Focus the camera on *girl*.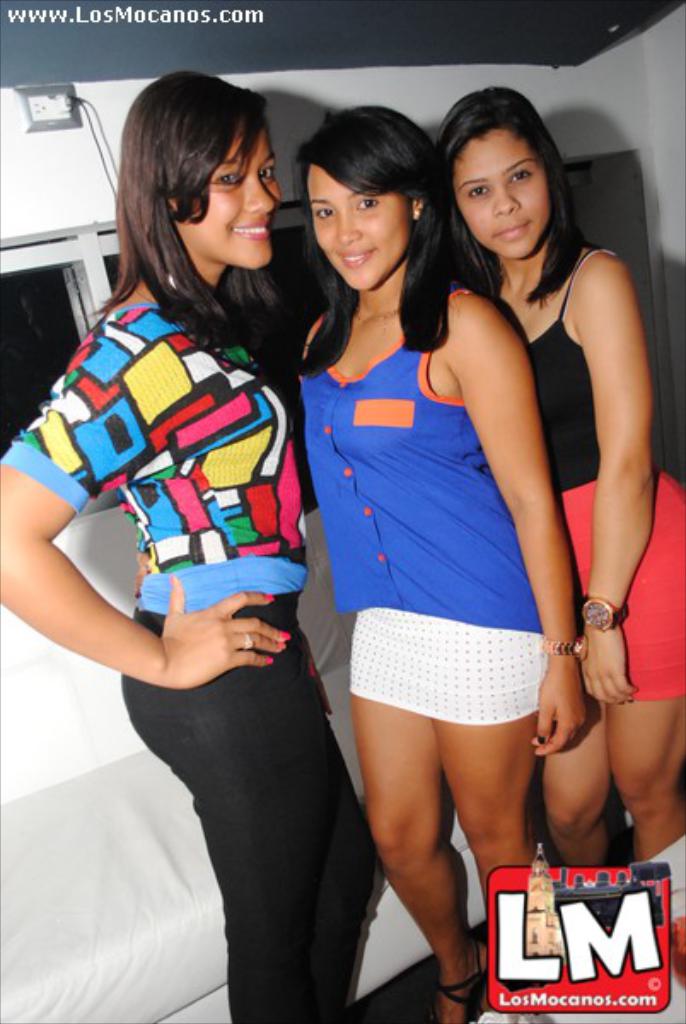
Focus region: 442 90 684 867.
